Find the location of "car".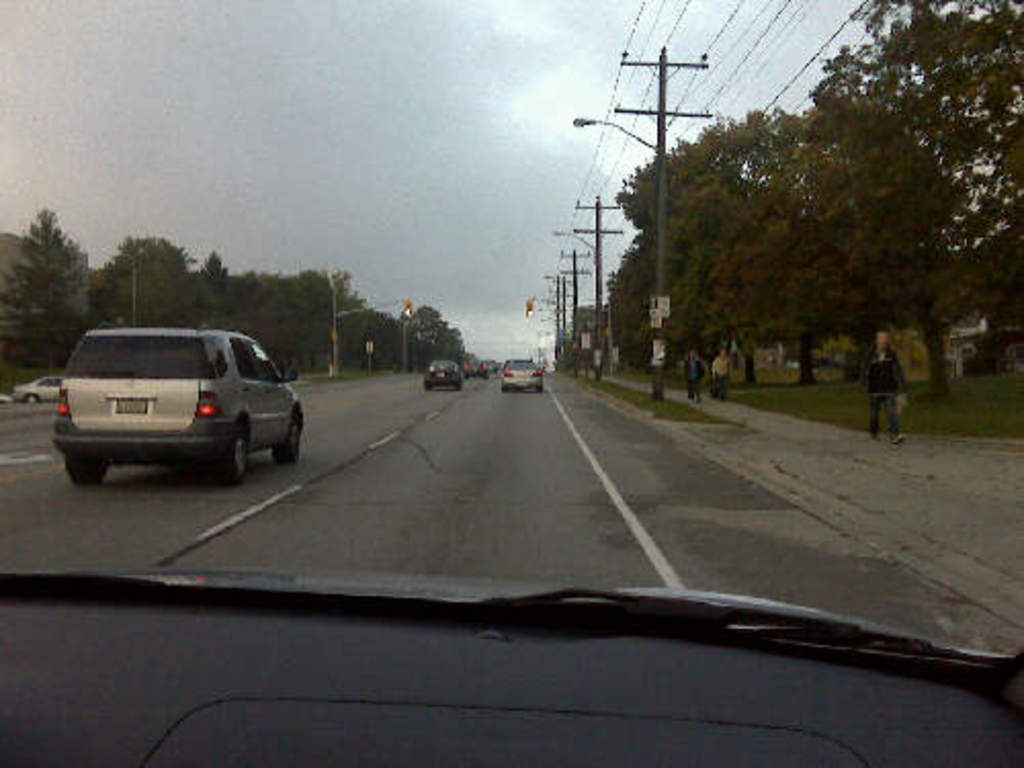
Location: rect(51, 324, 303, 489).
